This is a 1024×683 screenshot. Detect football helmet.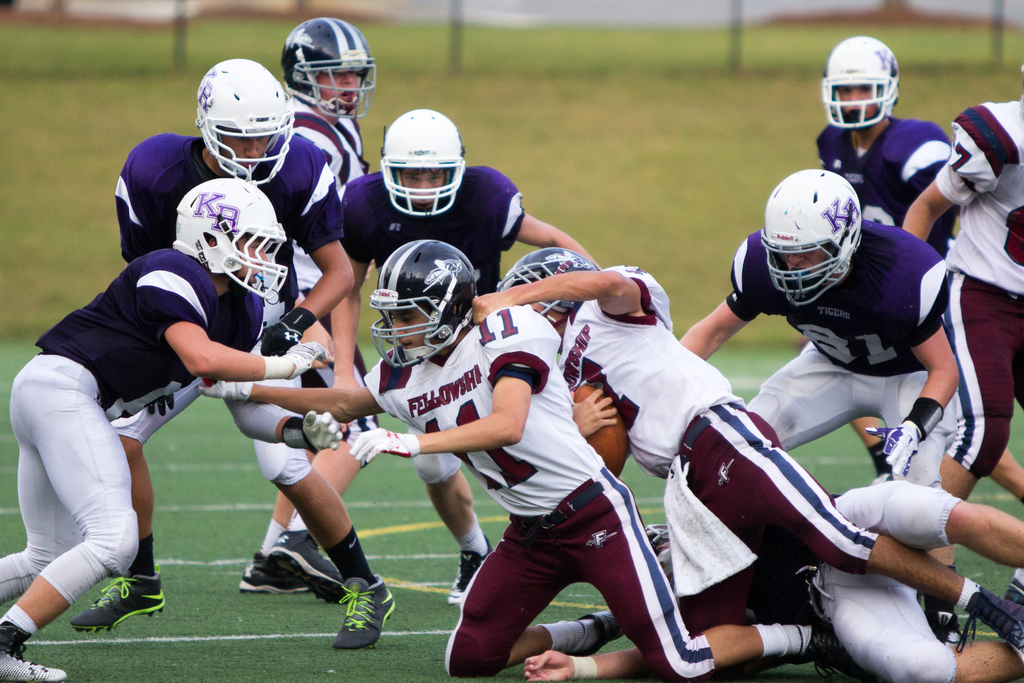
rect(274, 20, 374, 120).
